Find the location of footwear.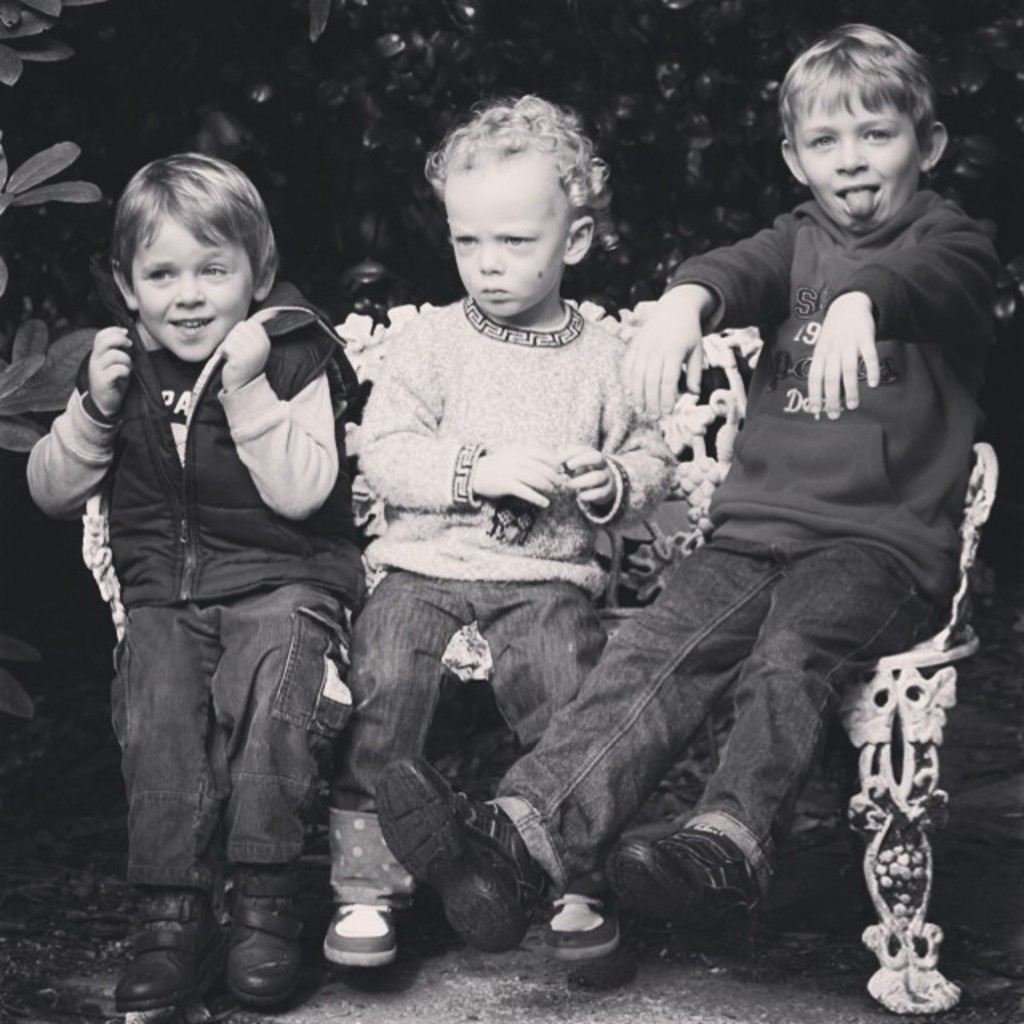
Location: [213,867,309,1002].
